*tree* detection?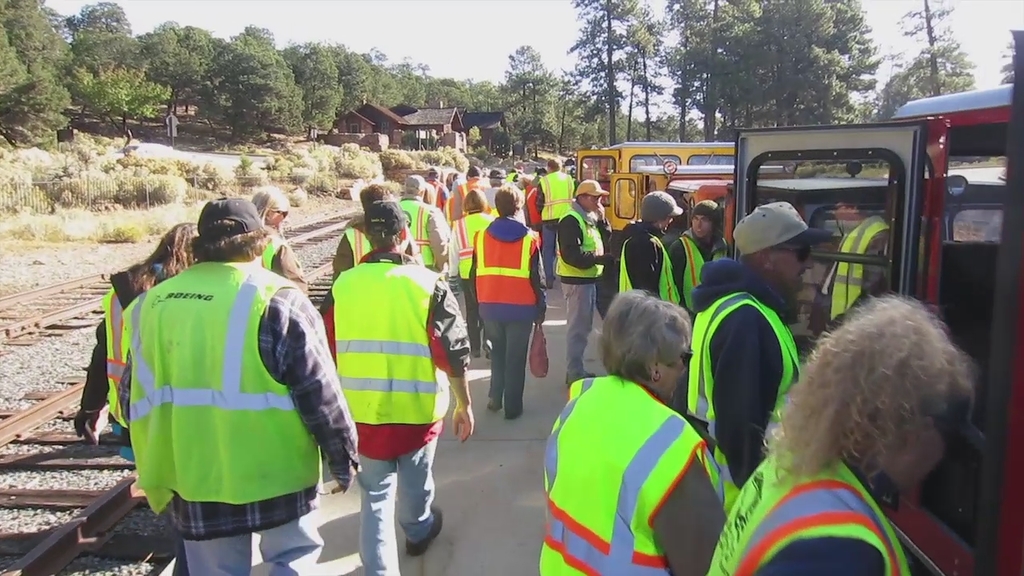
crop(426, 75, 466, 112)
